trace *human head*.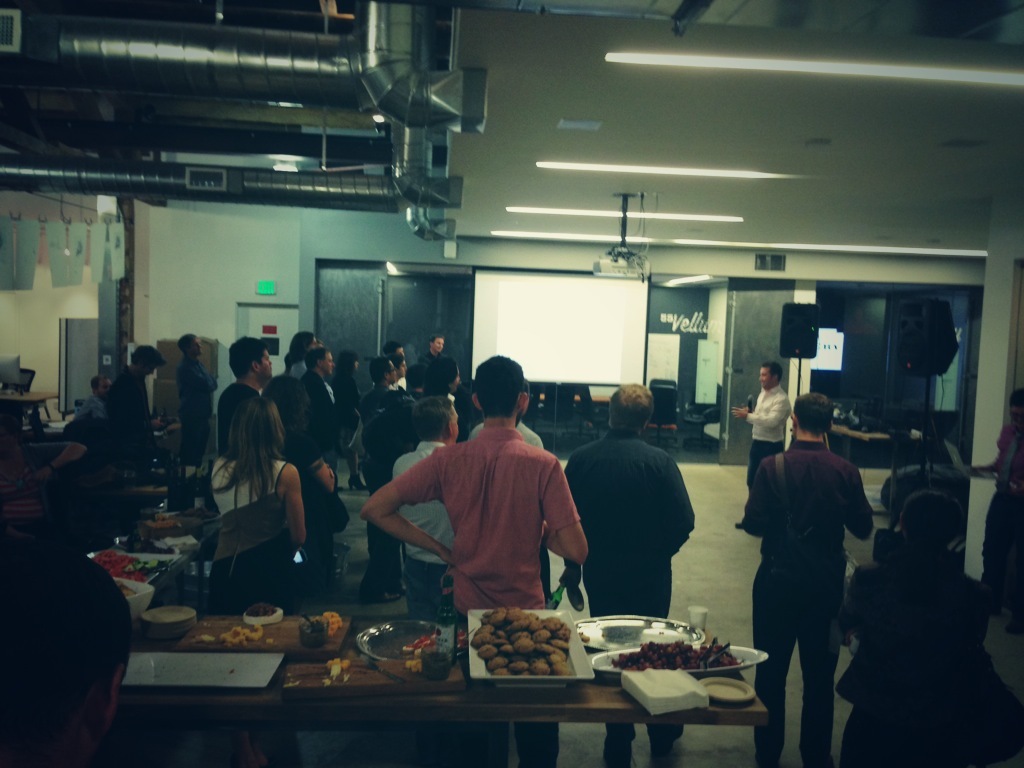
Traced to rect(789, 395, 832, 441).
